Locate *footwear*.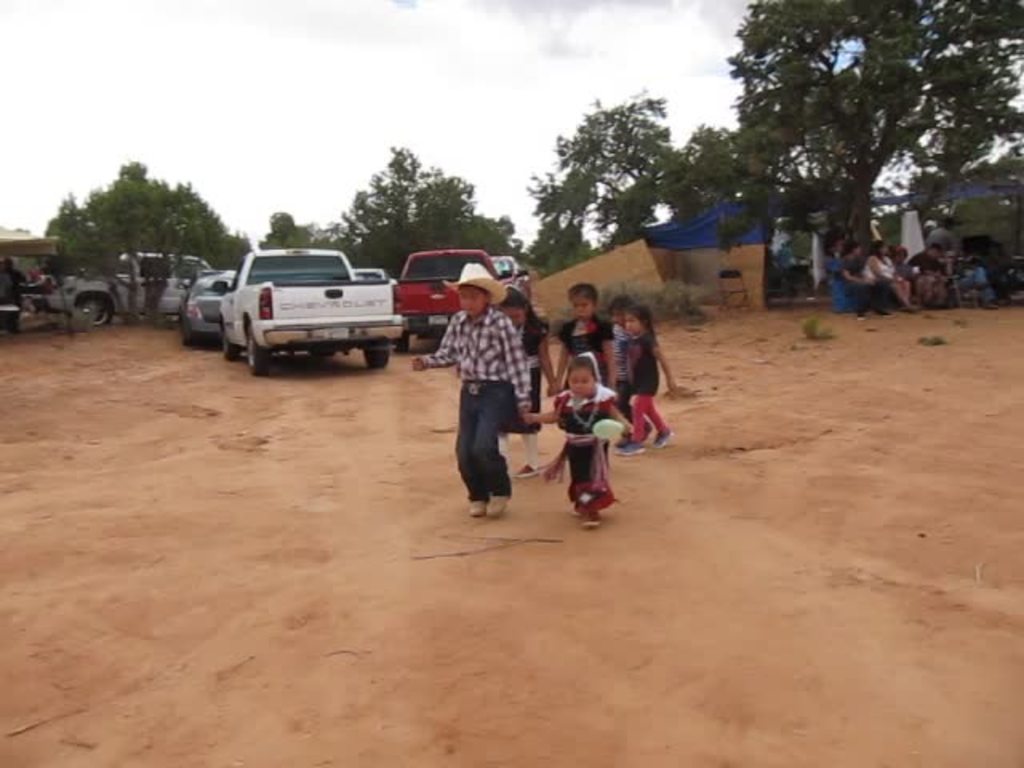
Bounding box: Rect(517, 467, 542, 478).
